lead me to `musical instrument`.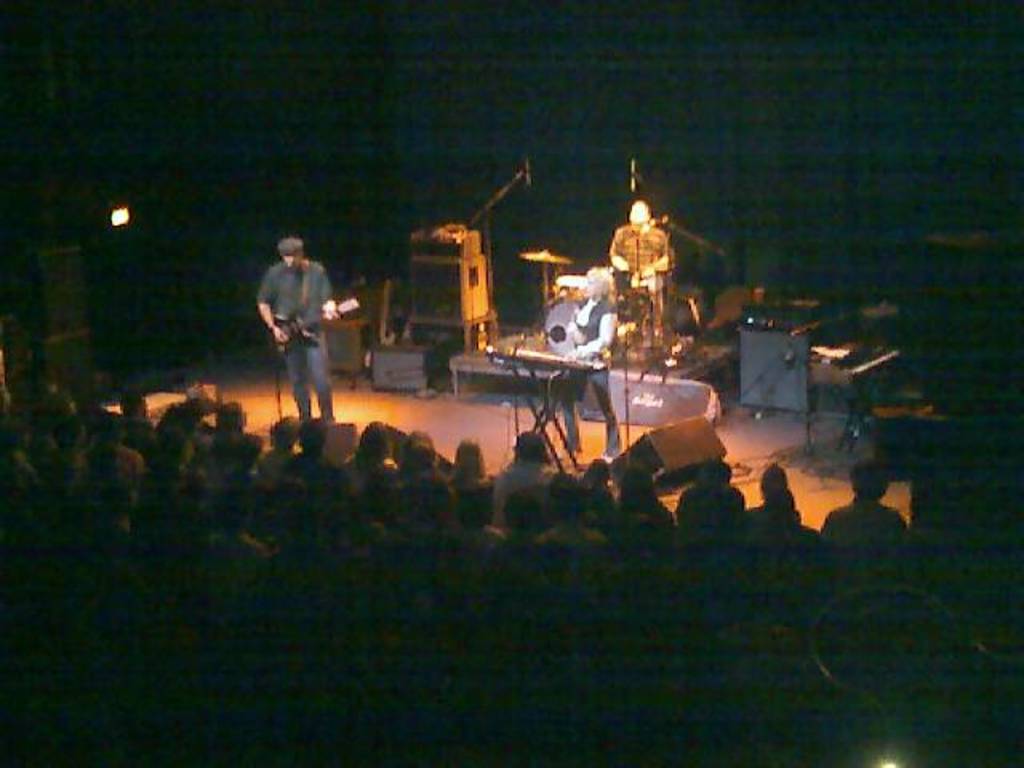
Lead to bbox=[259, 294, 371, 357].
